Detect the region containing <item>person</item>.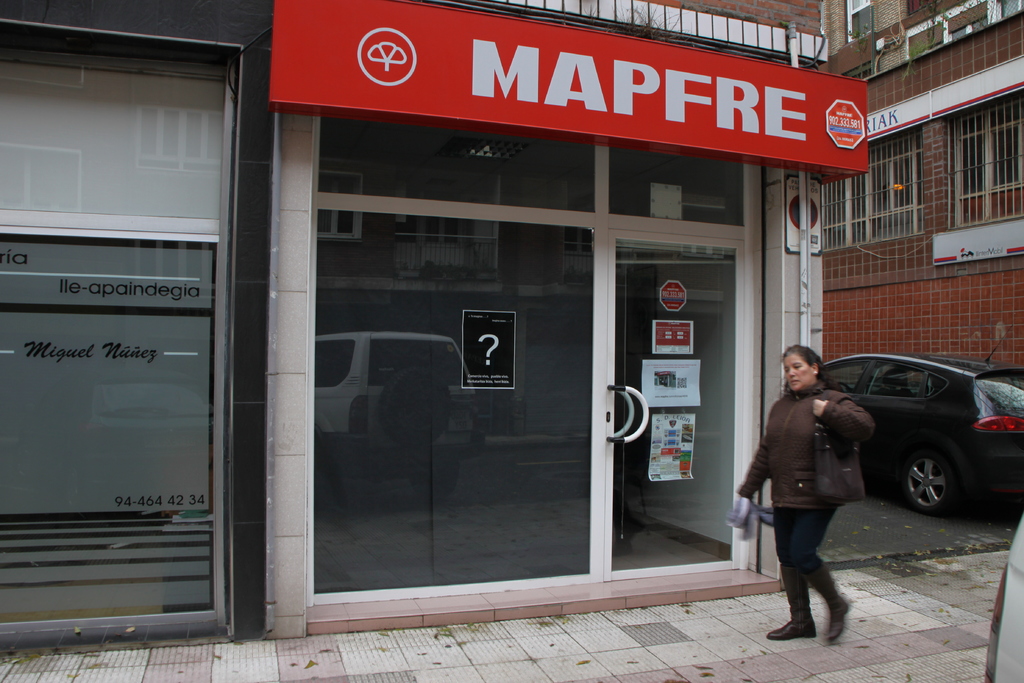
(739,342,870,636).
